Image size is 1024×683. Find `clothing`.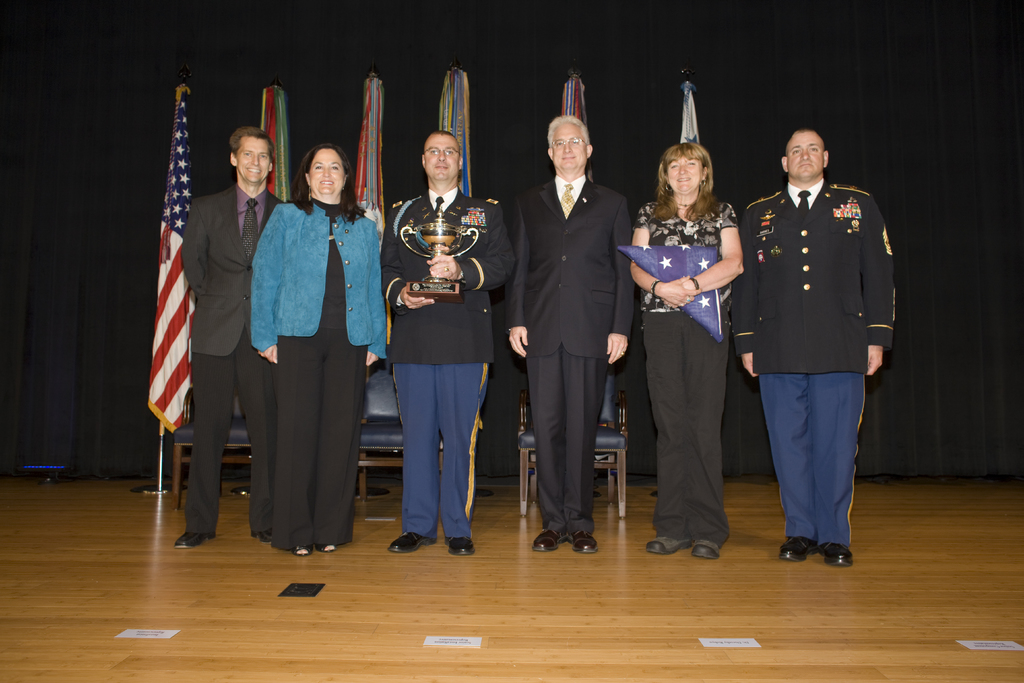
x1=503 y1=173 x2=634 y2=536.
